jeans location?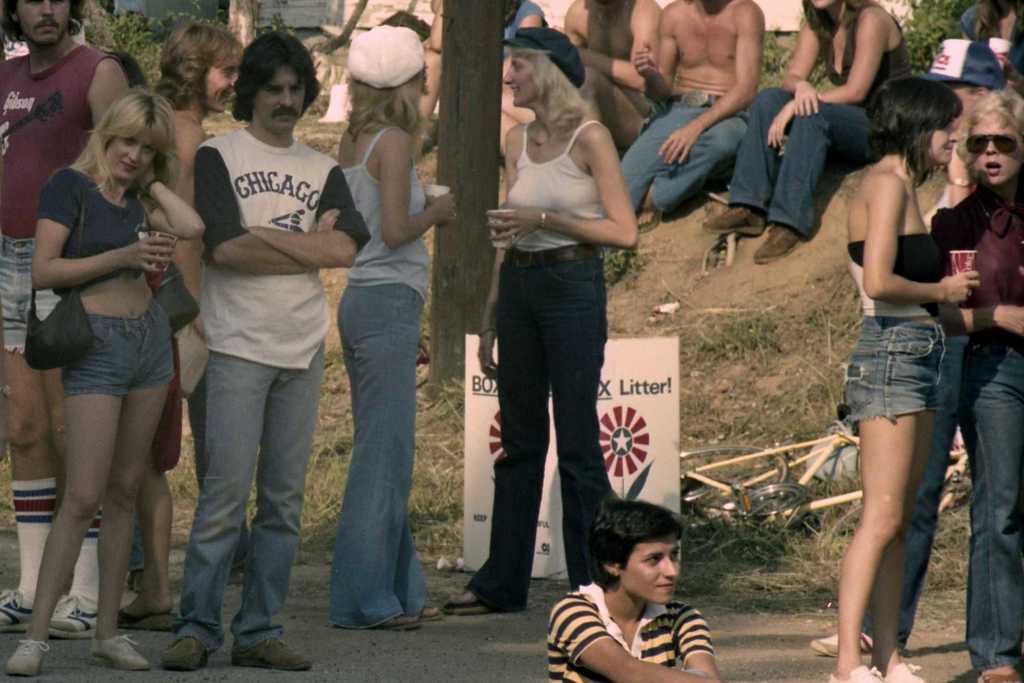
[334,283,429,630]
